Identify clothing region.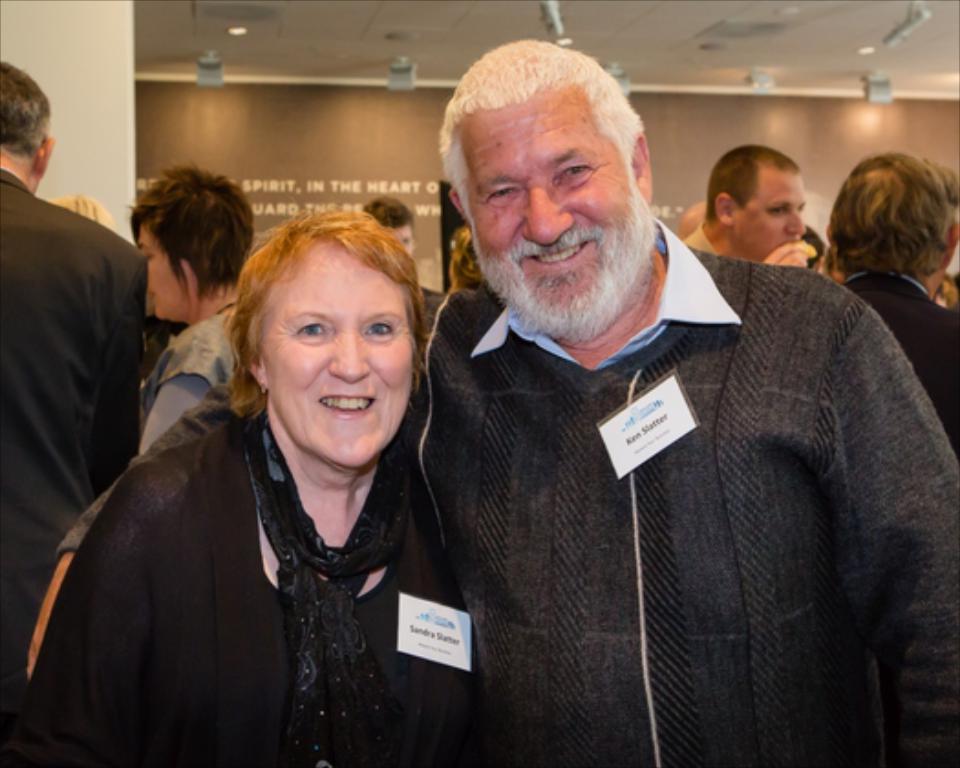
Region: locate(797, 221, 827, 276).
